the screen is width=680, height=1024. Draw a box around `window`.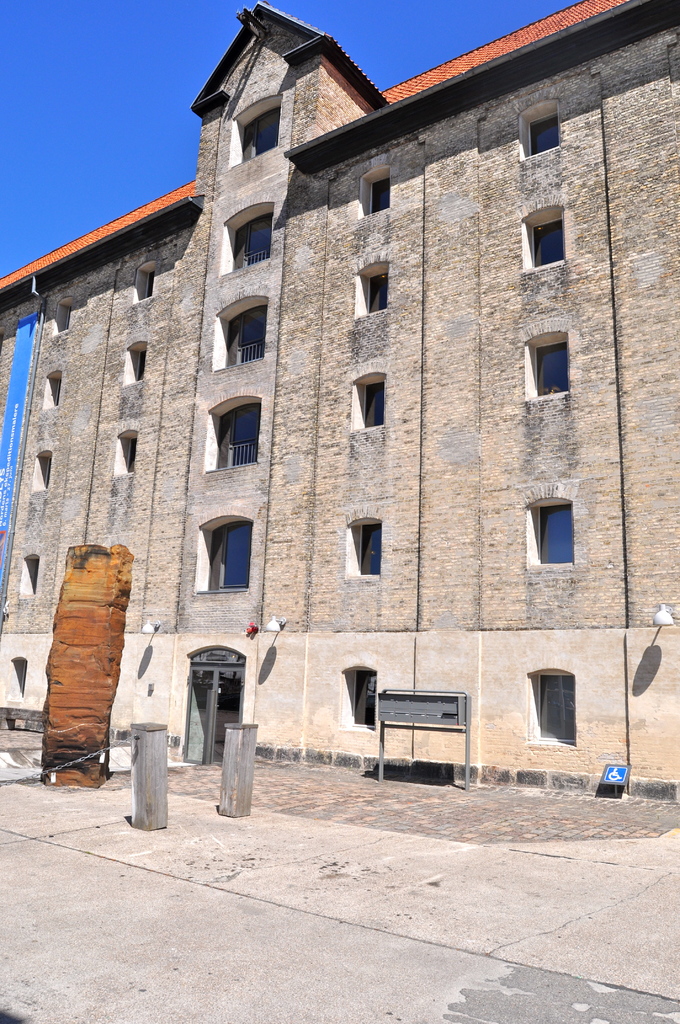
[left=40, top=372, right=63, bottom=412].
